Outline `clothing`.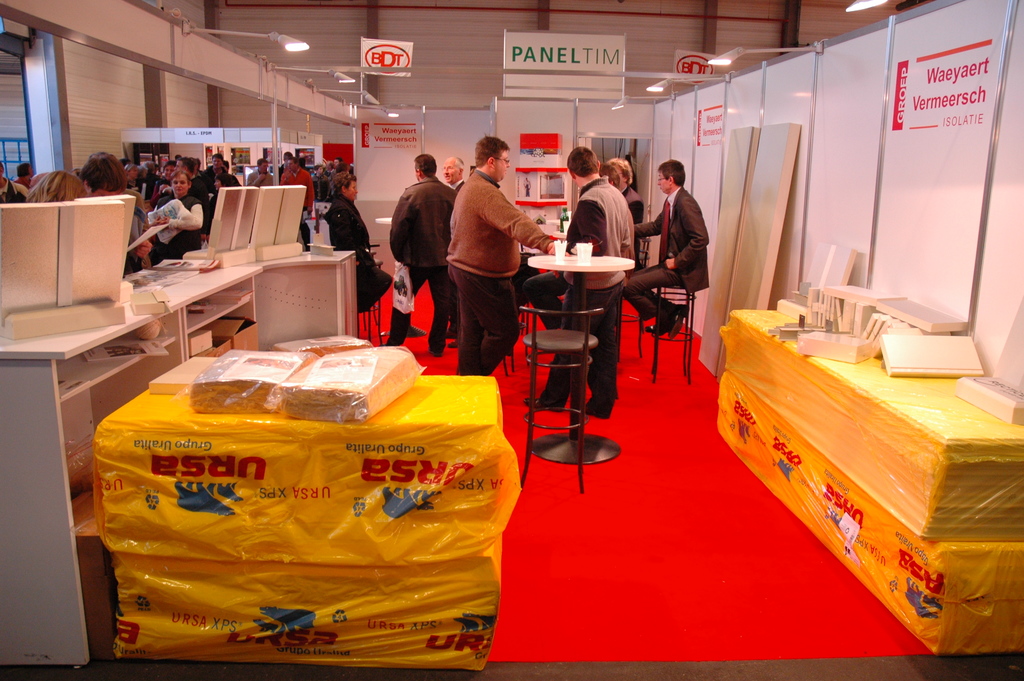
Outline: 273 161 312 222.
